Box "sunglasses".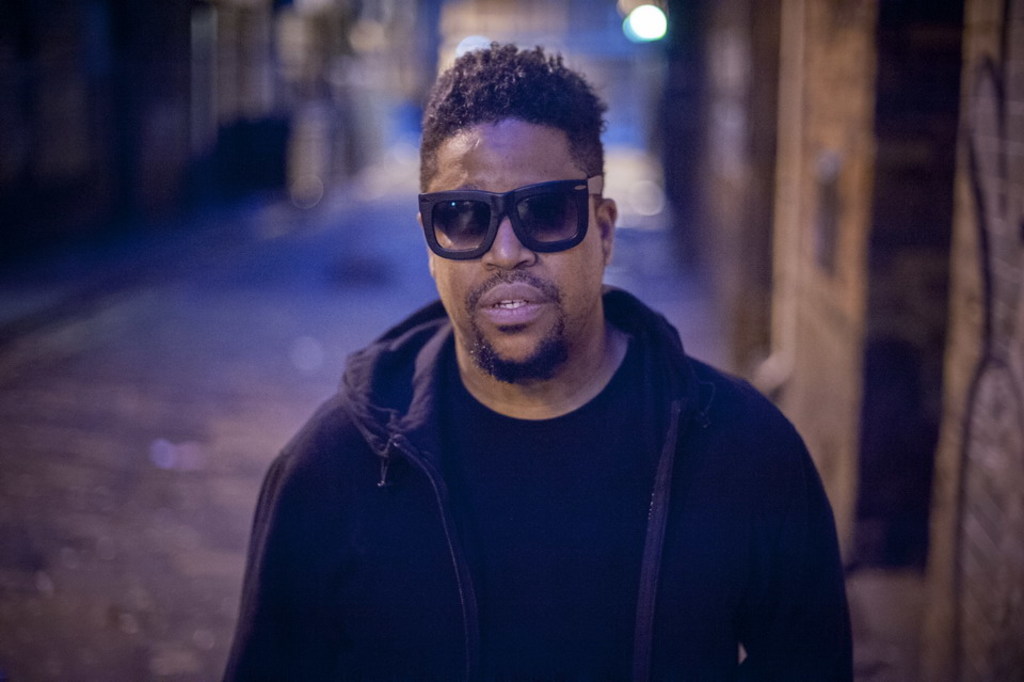
bbox=[418, 175, 606, 260].
